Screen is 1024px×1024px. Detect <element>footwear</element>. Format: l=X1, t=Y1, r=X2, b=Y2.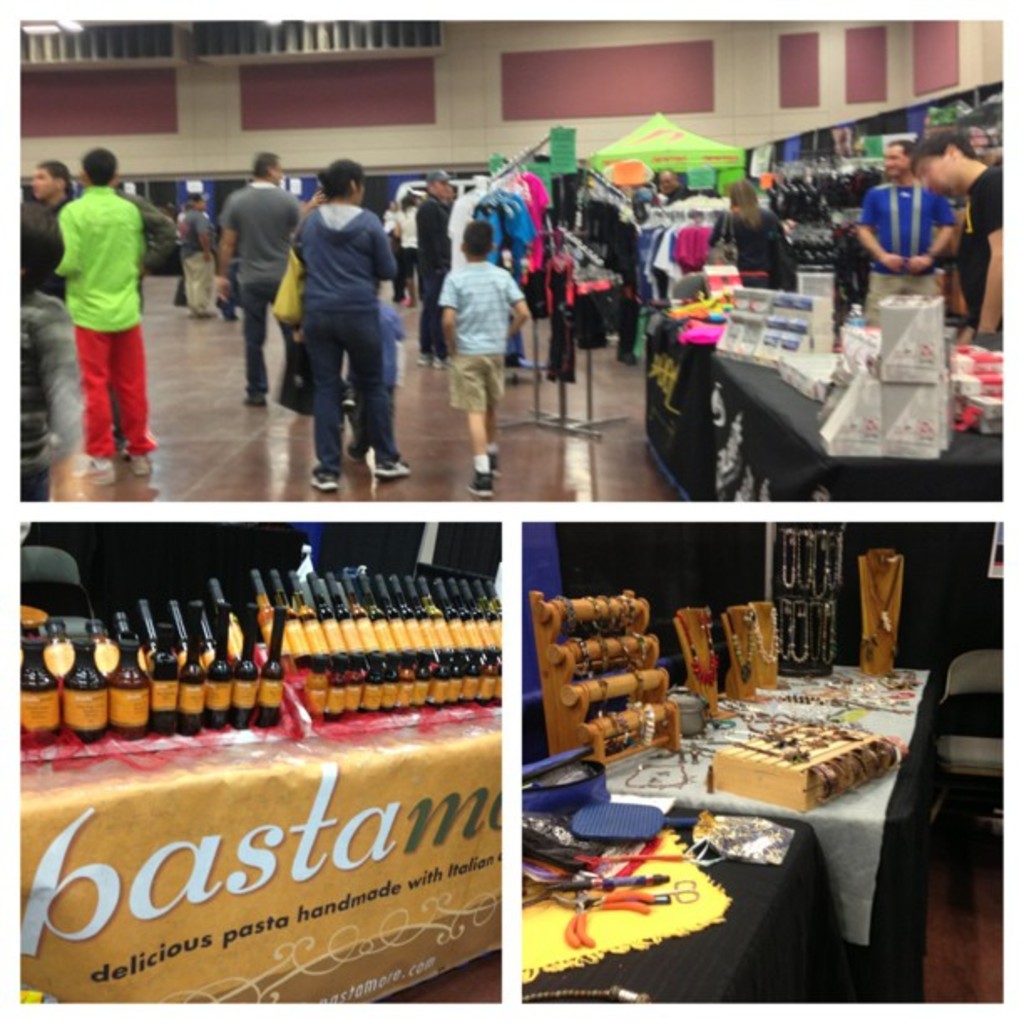
l=467, t=467, r=494, b=492.
